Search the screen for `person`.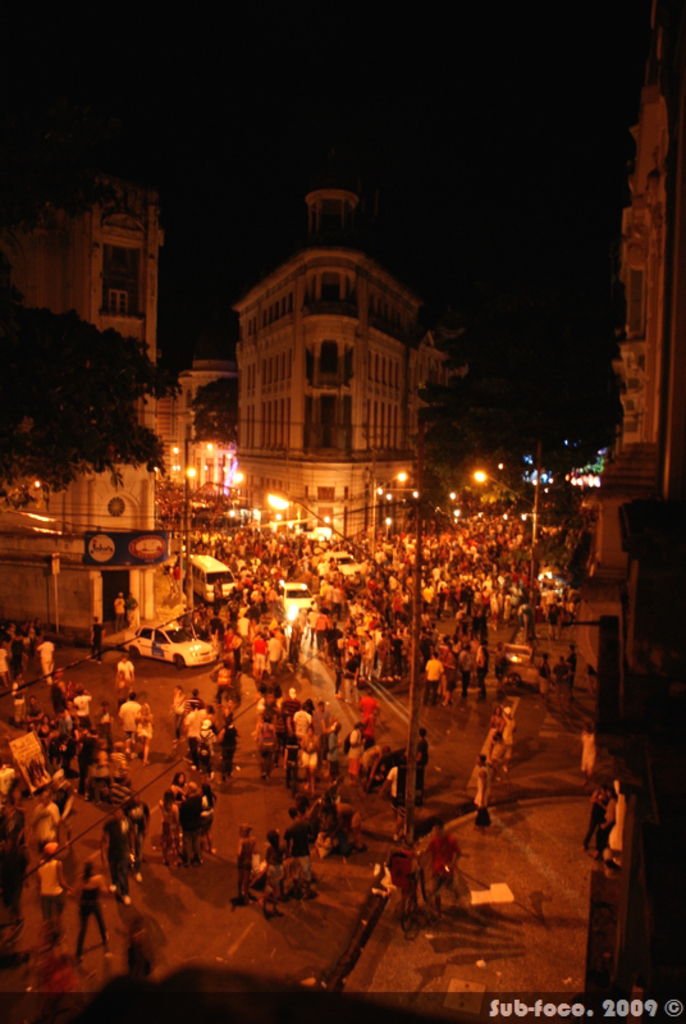
Found at 65/864/109/968.
